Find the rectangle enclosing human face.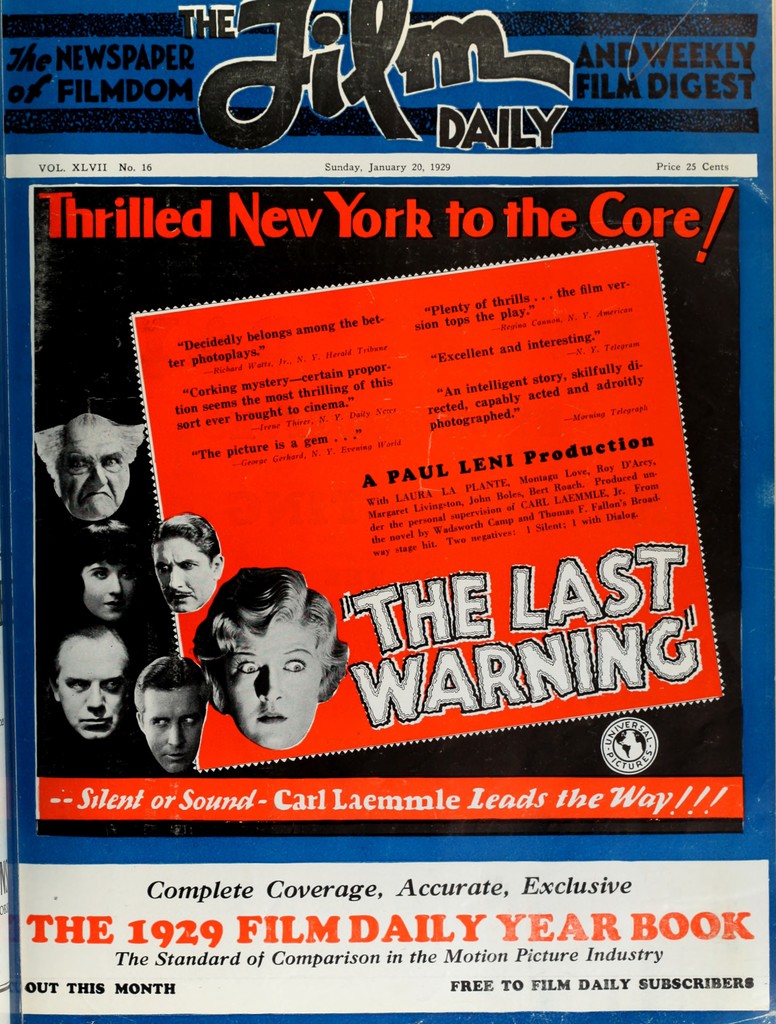
pyautogui.locateOnScreen(144, 693, 206, 770).
